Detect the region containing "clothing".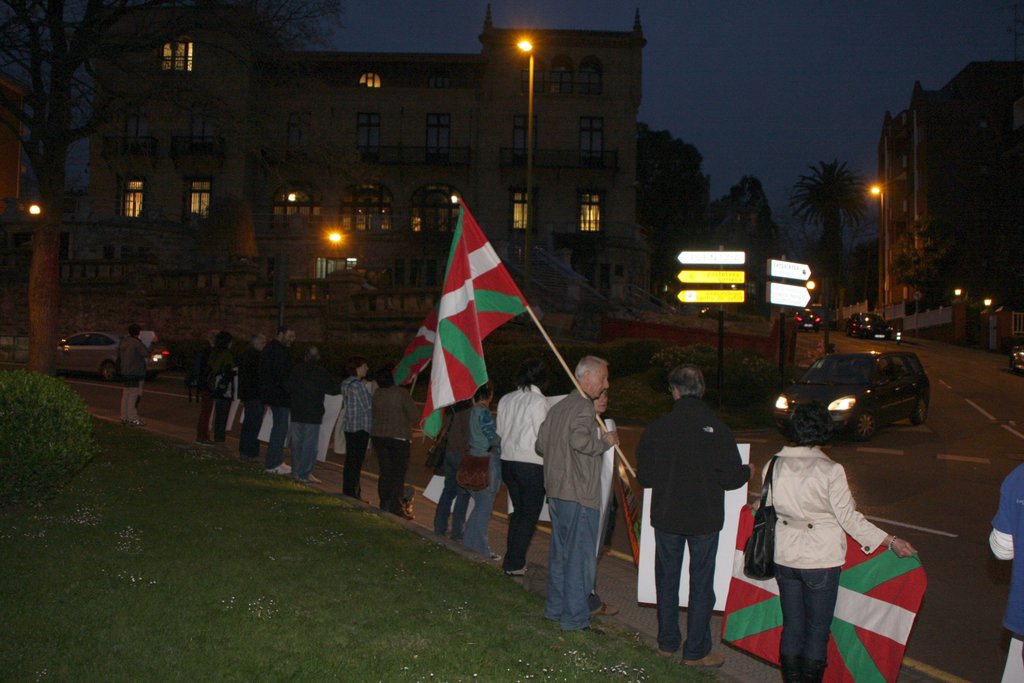
crop(641, 363, 753, 639).
